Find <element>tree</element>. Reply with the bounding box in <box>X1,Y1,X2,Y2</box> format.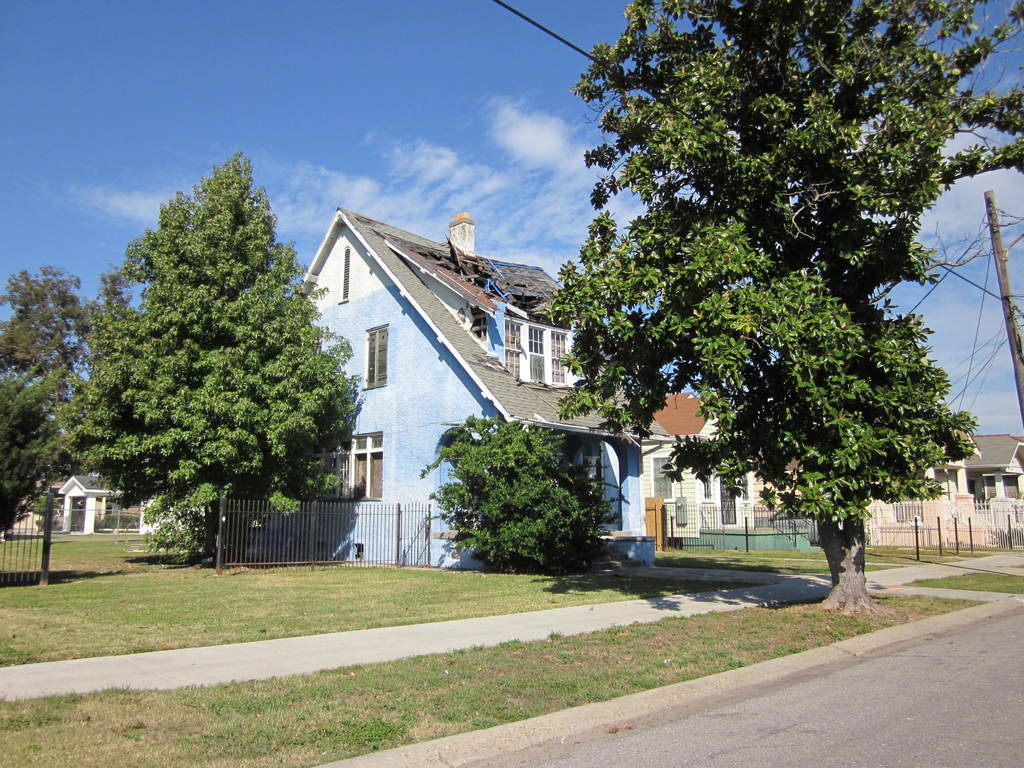
<box>553,0,1023,616</box>.
